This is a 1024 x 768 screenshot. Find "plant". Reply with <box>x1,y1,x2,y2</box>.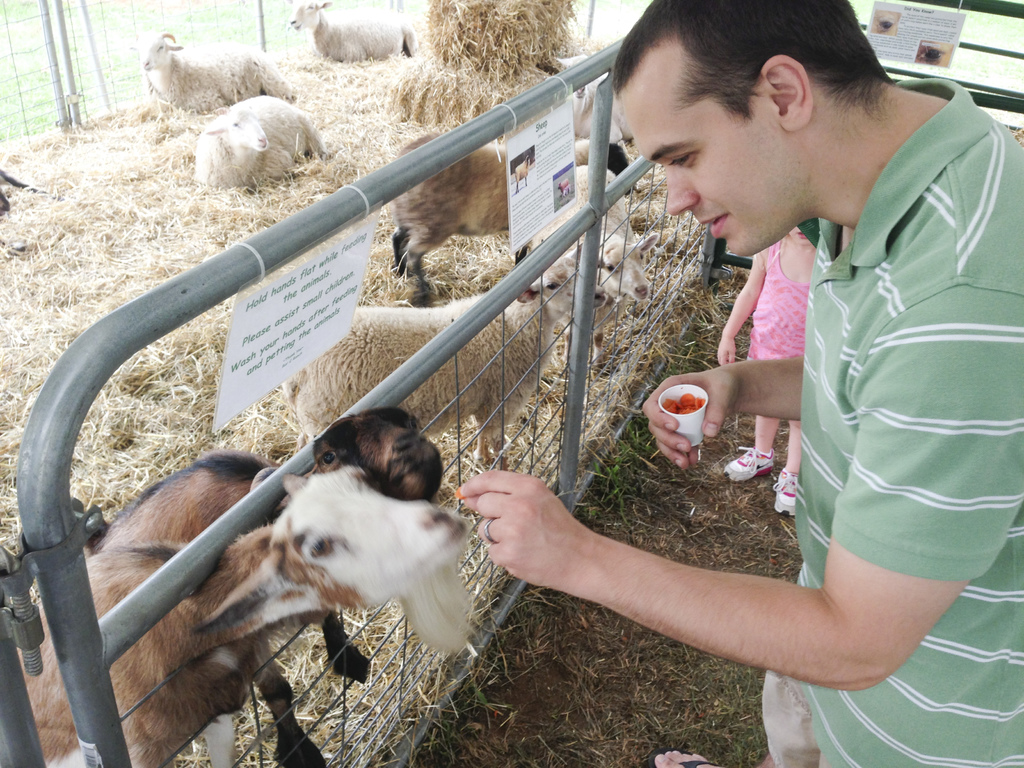
<box>476,676,502,716</box>.
